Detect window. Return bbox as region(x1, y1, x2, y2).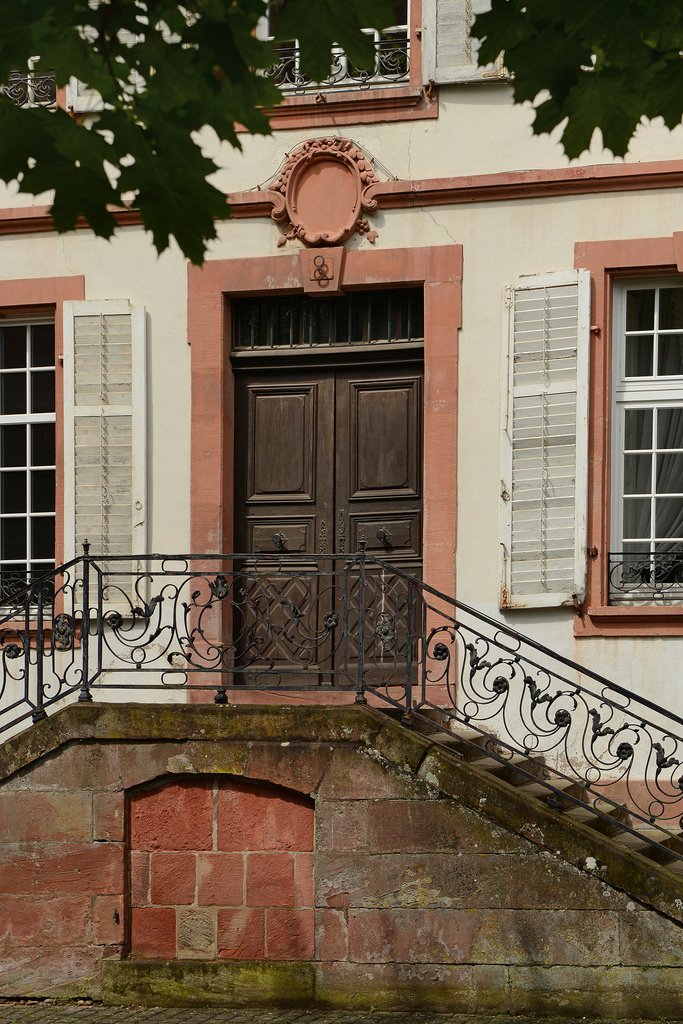
region(32, 467, 60, 512).
